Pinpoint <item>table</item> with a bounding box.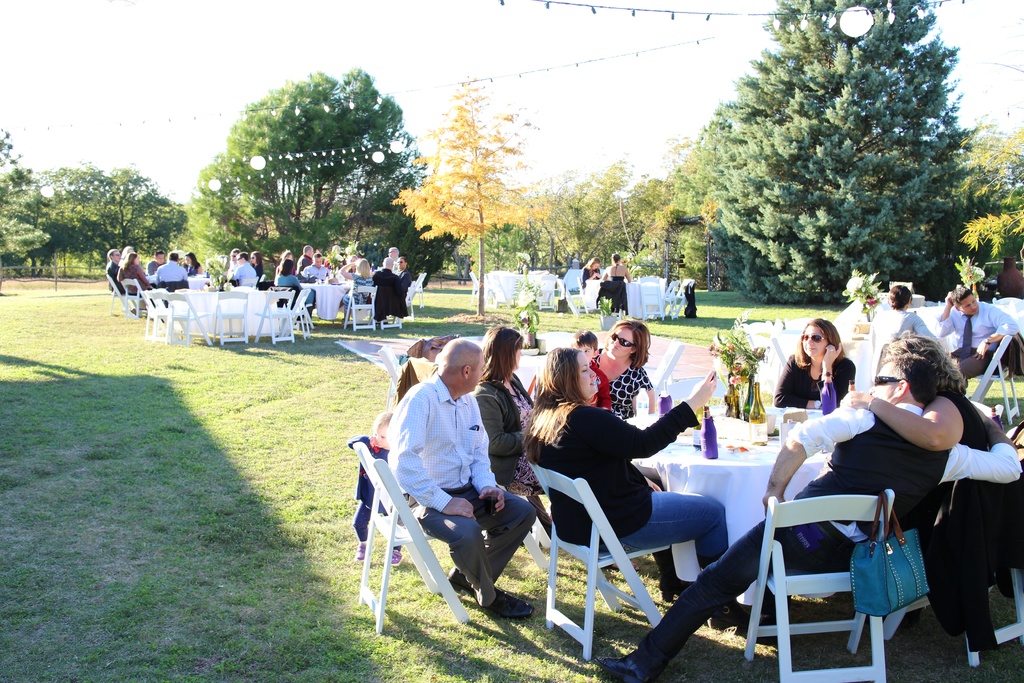
locate(626, 276, 670, 325).
